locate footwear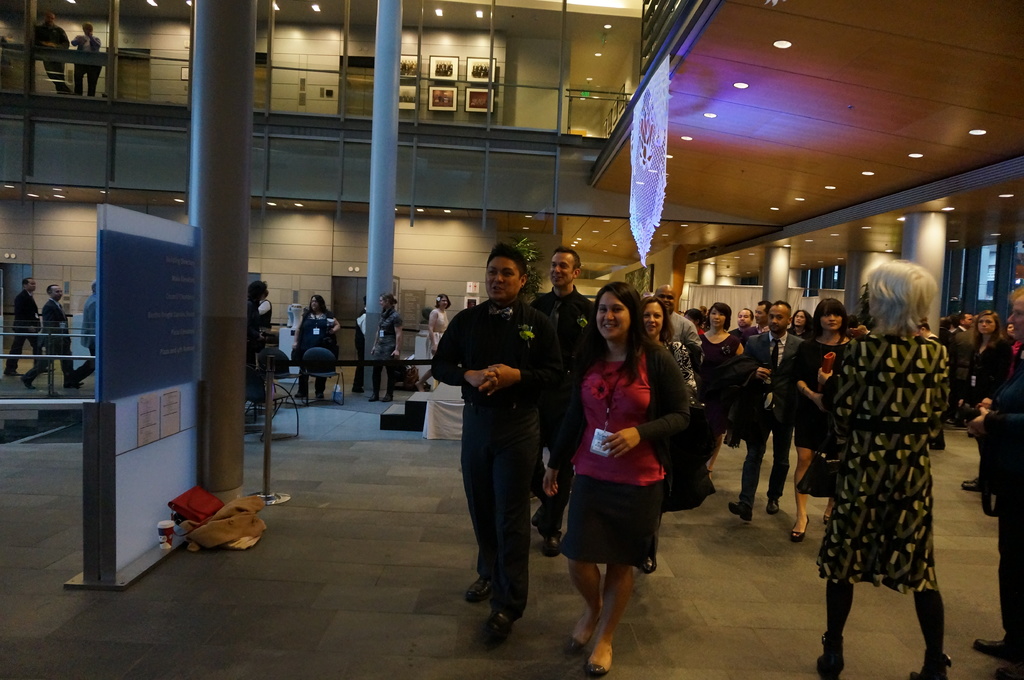
296, 395, 303, 400
